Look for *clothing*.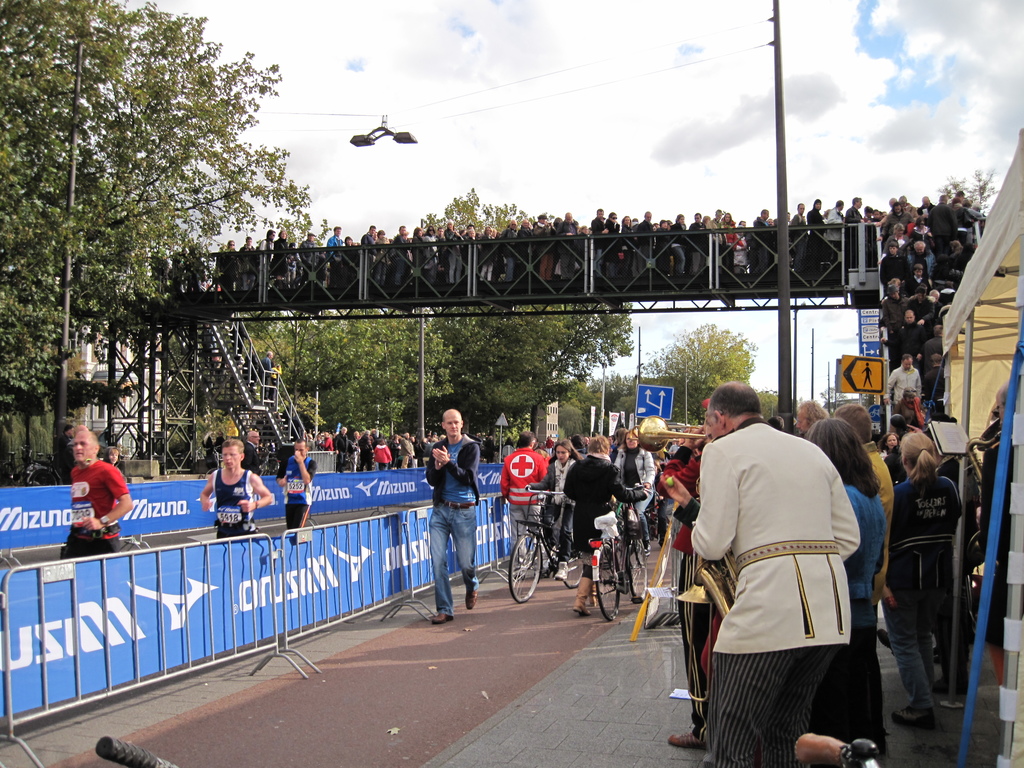
Found: (x1=693, y1=412, x2=861, y2=767).
